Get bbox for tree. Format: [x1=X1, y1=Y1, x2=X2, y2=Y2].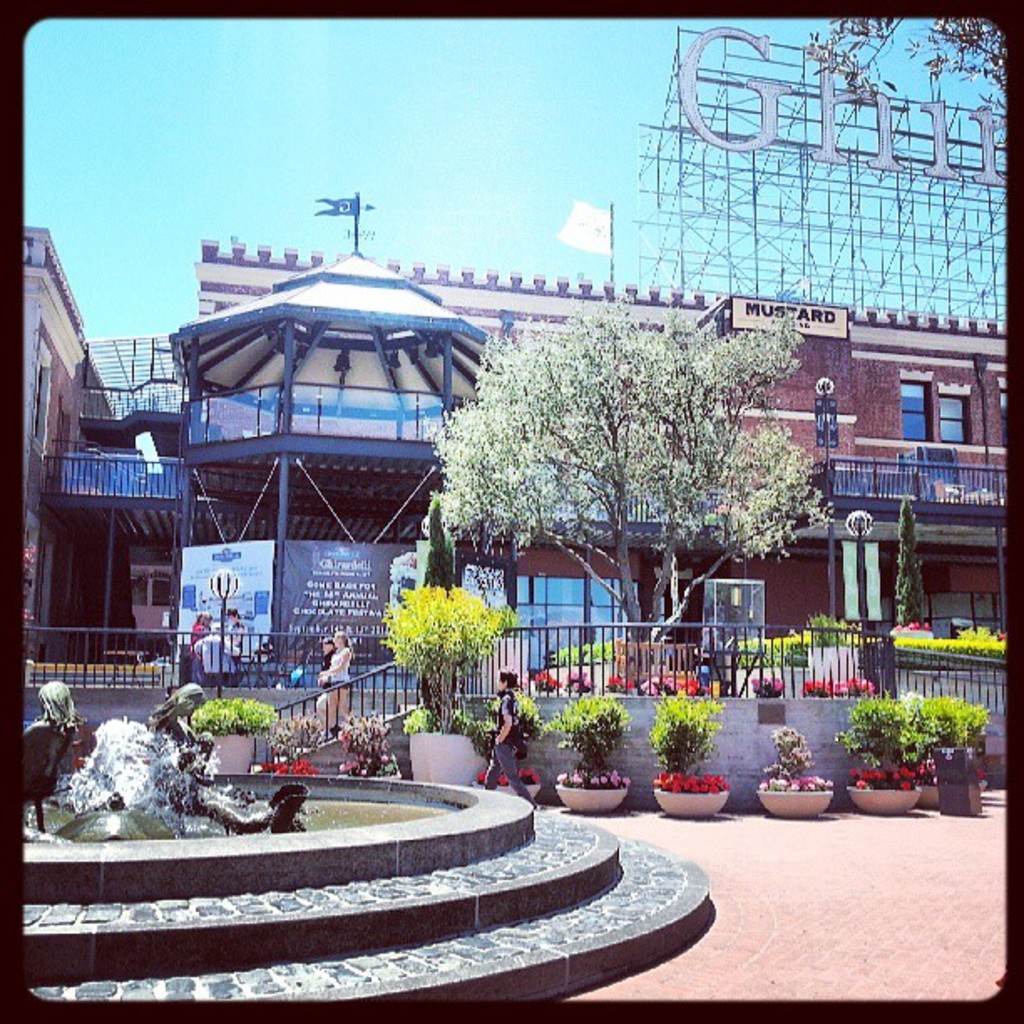
[x1=812, y1=17, x2=1022, y2=112].
